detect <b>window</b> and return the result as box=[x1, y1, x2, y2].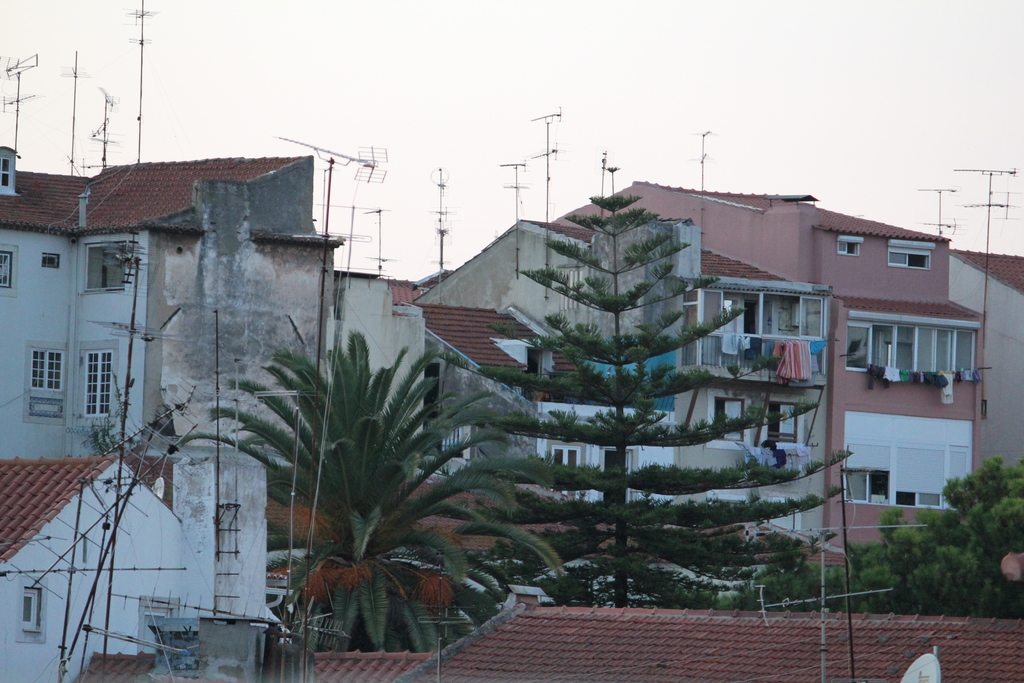
box=[838, 235, 860, 257].
